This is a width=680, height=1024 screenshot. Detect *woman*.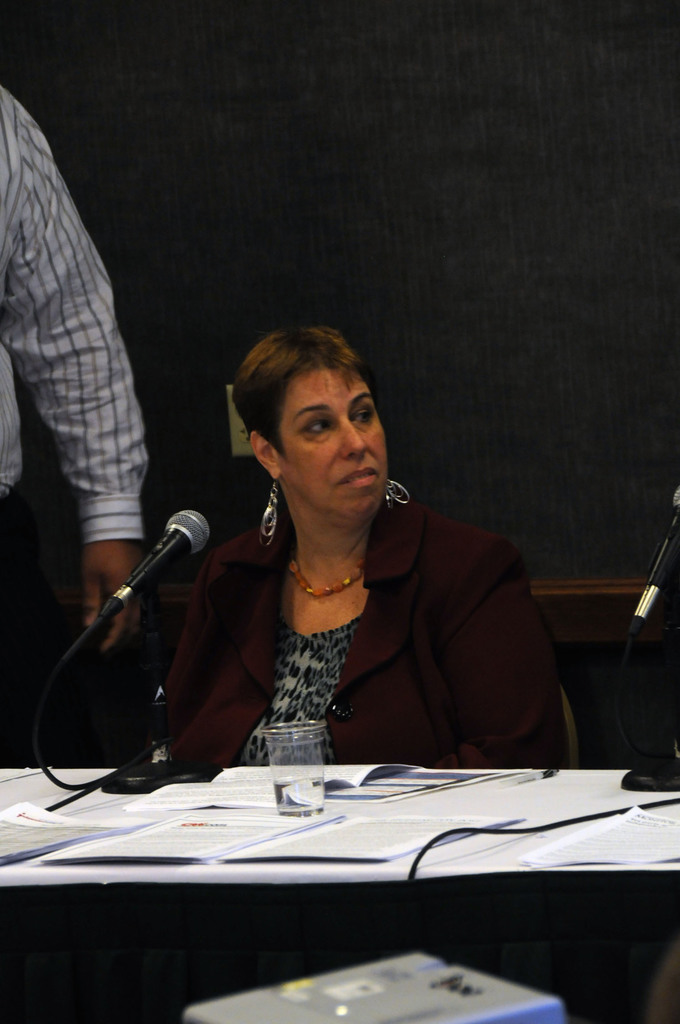
box=[109, 324, 533, 818].
